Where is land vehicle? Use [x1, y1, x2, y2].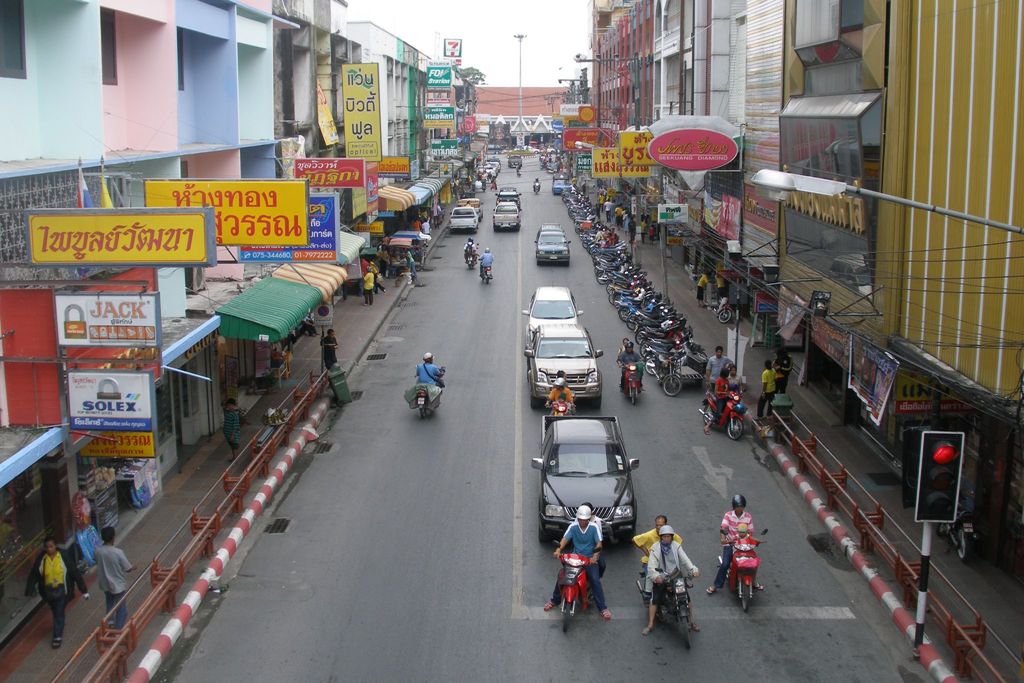
[481, 266, 493, 284].
